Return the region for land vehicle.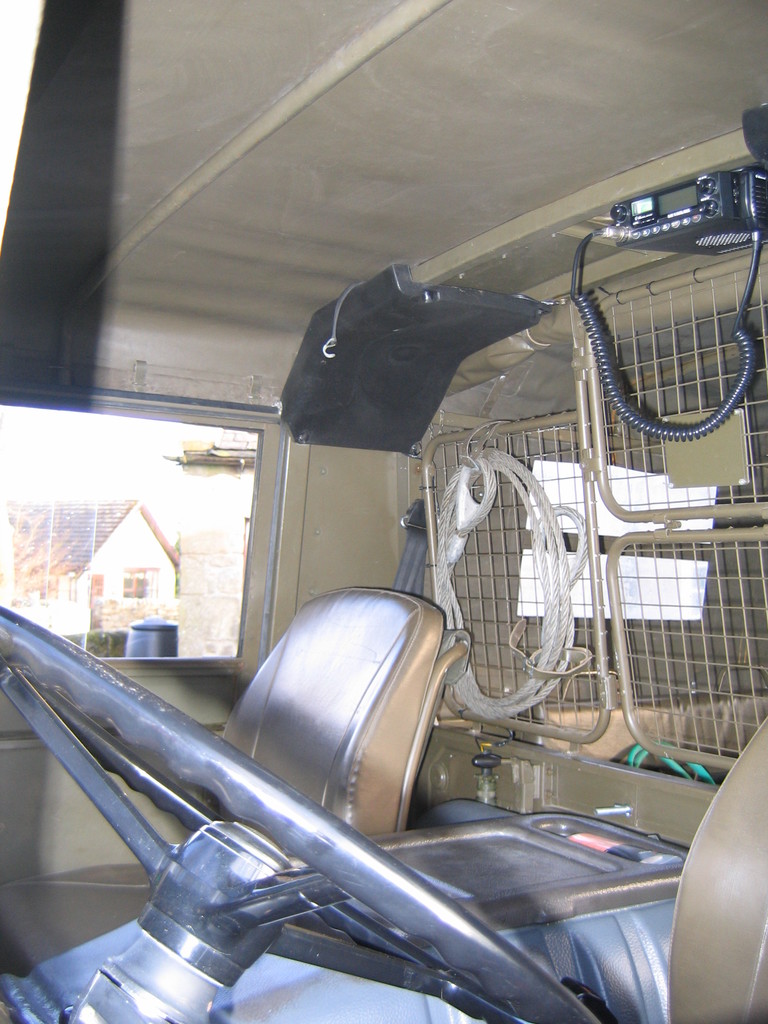
detection(0, 166, 767, 995).
